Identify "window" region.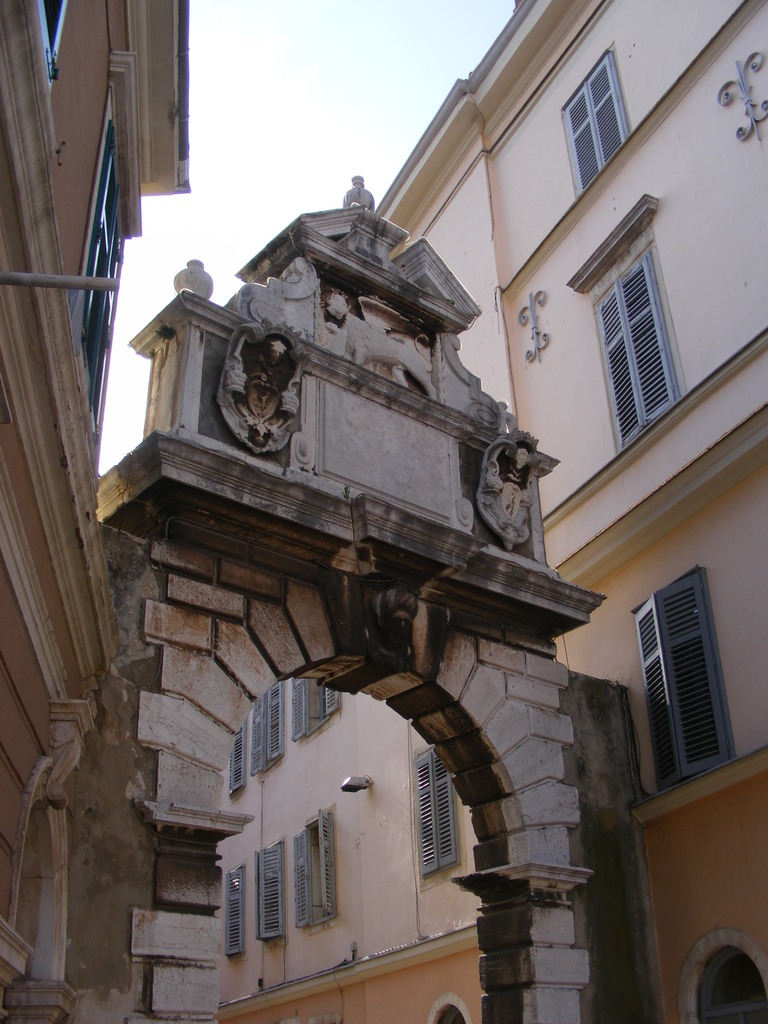
Region: pyautogui.locateOnScreen(285, 678, 337, 744).
